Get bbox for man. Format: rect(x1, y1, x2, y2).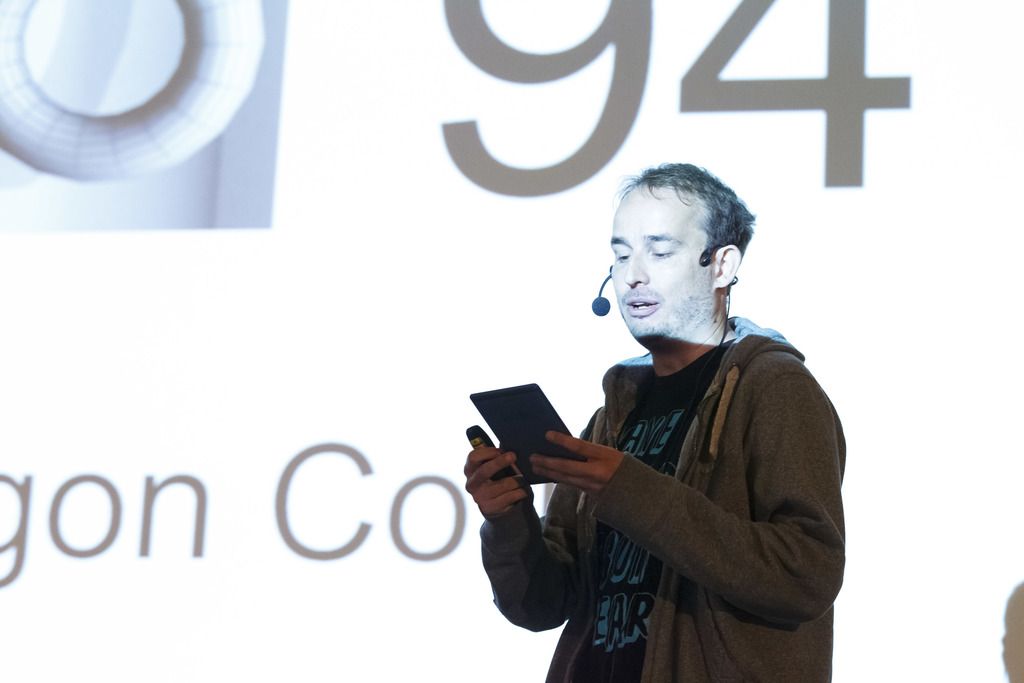
rect(468, 159, 855, 665).
